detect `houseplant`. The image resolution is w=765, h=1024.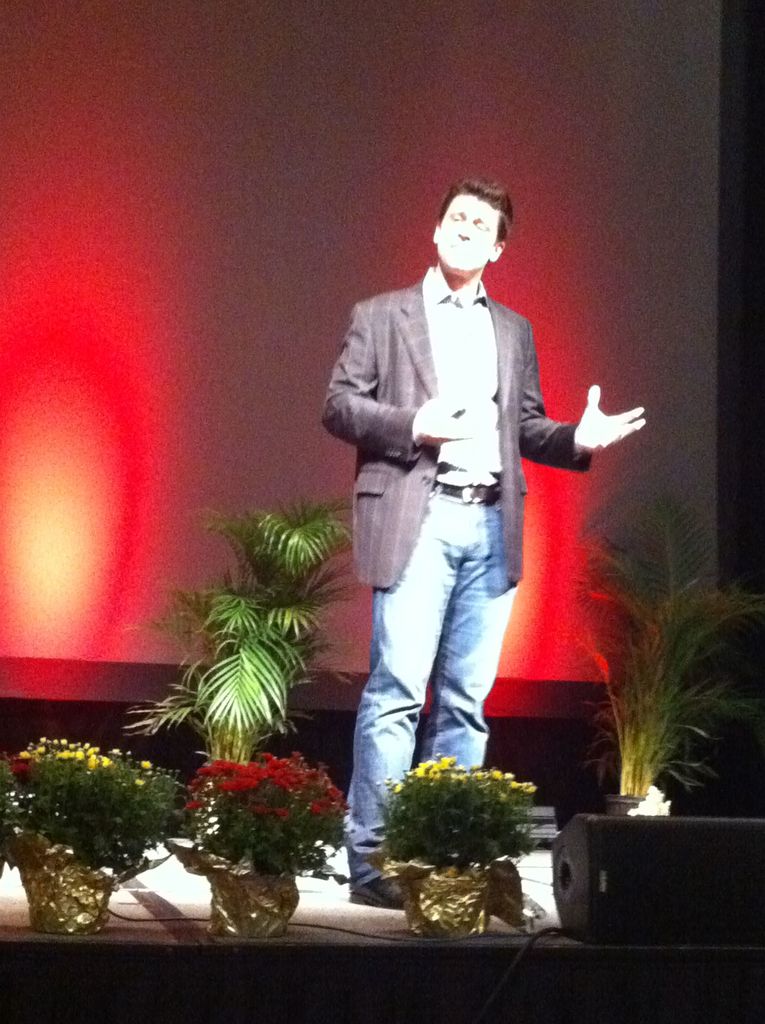
[171,746,362,943].
